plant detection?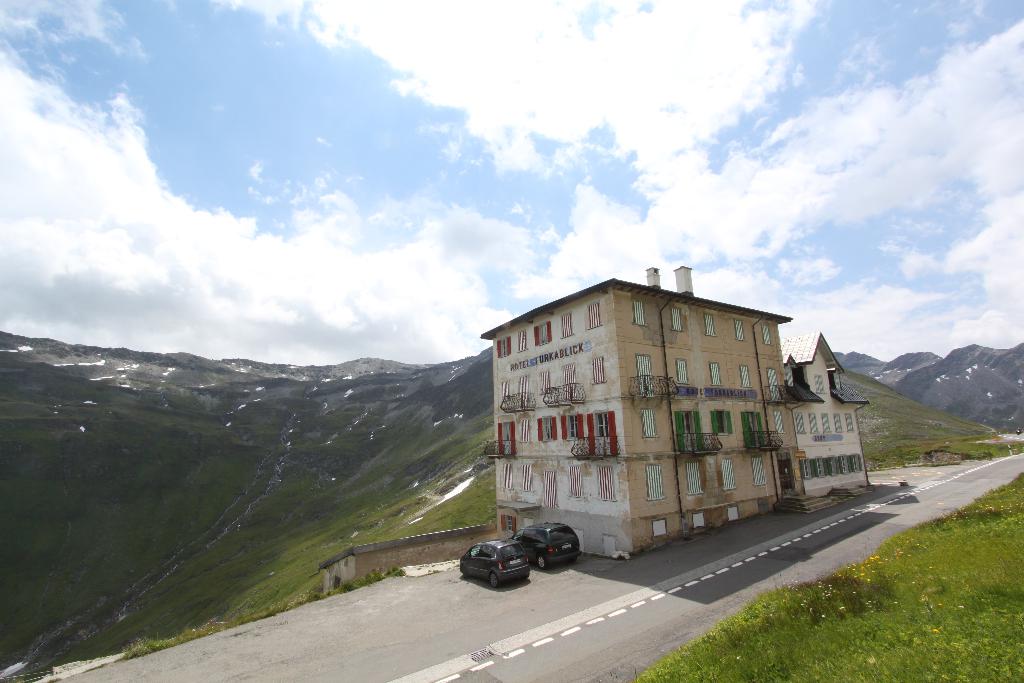
BBox(632, 470, 1023, 682)
